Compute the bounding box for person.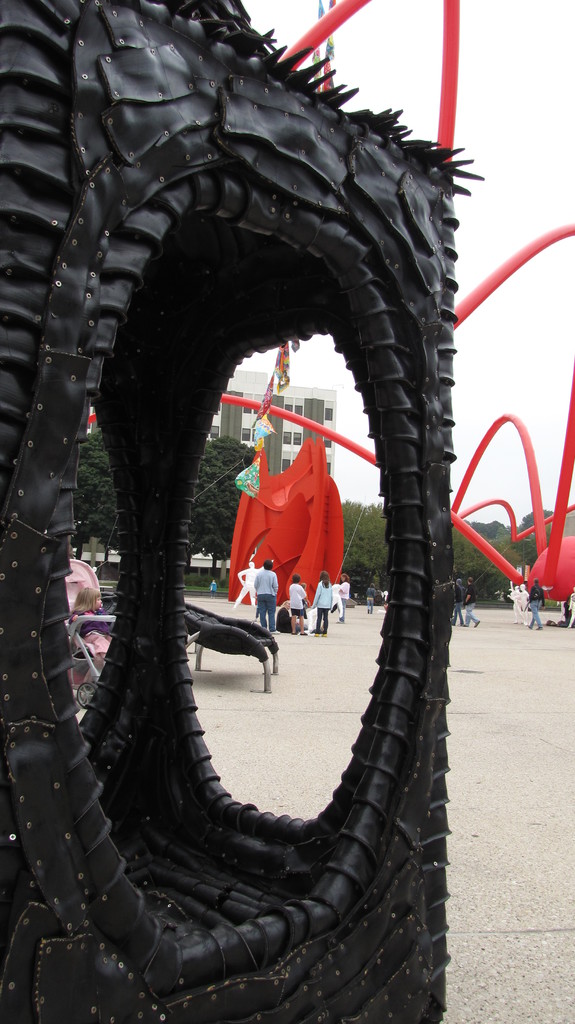
bbox(460, 577, 478, 628).
